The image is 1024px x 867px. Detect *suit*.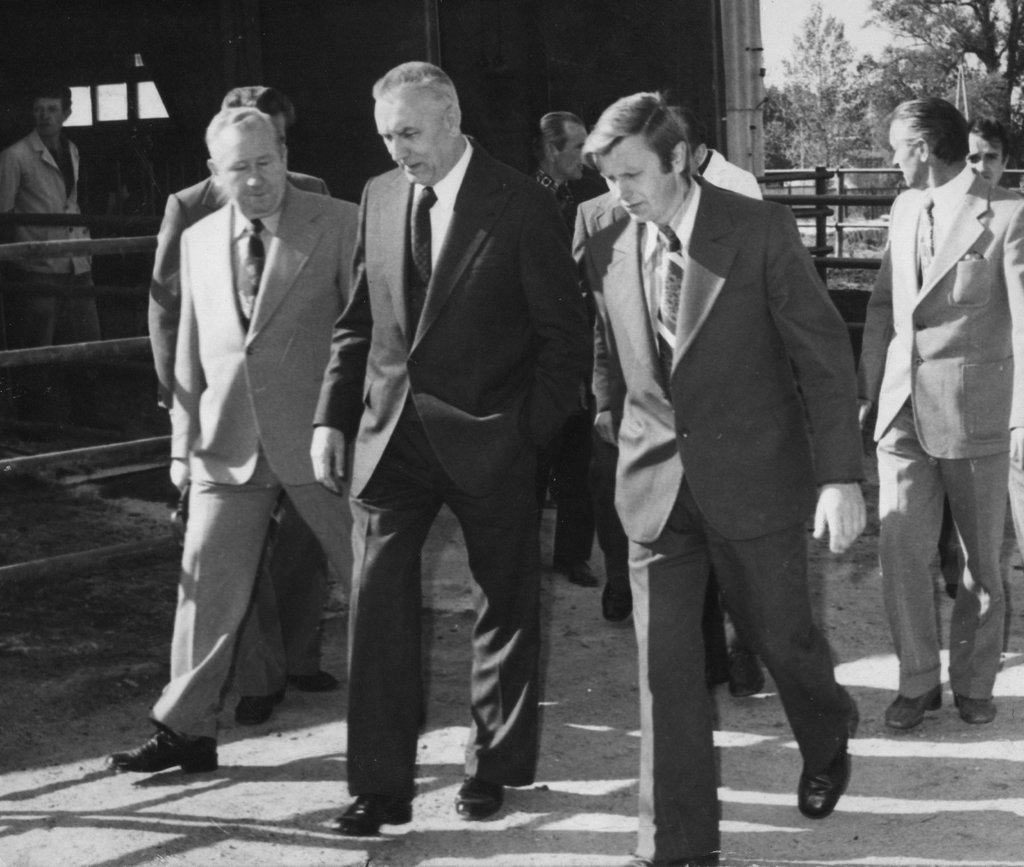
Detection: <box>590,208,758,680</box>.
